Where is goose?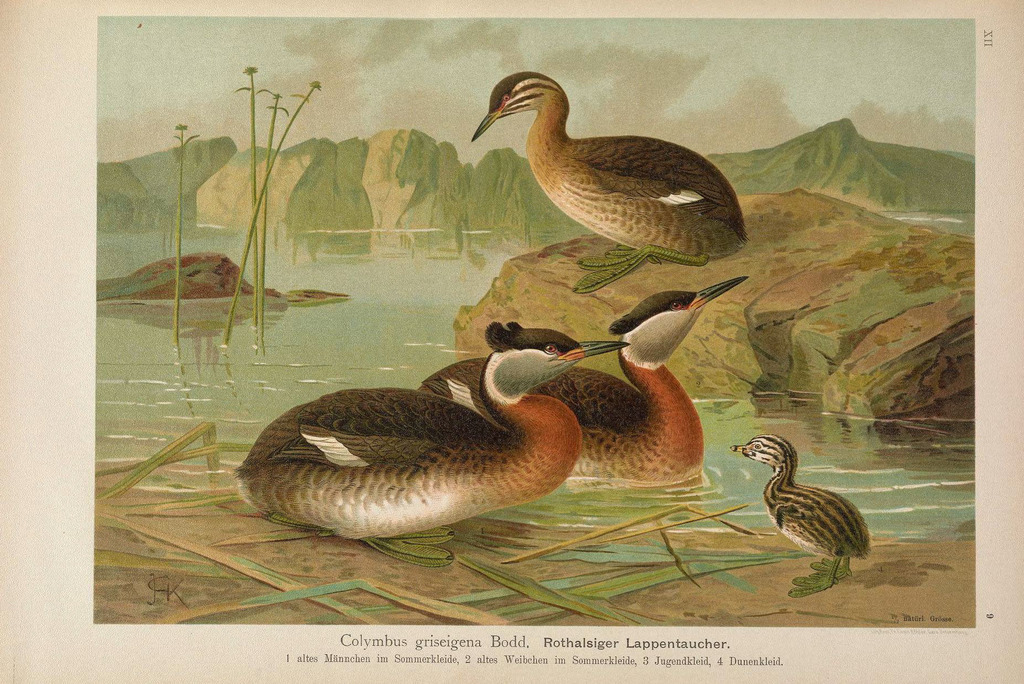
crop(422, 270, 745, 487).
